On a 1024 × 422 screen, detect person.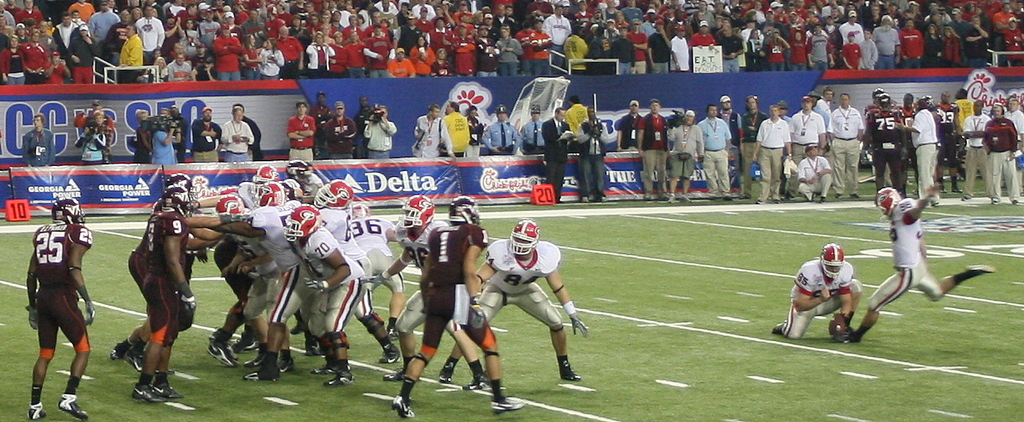
[21, 107, 53, 168].
